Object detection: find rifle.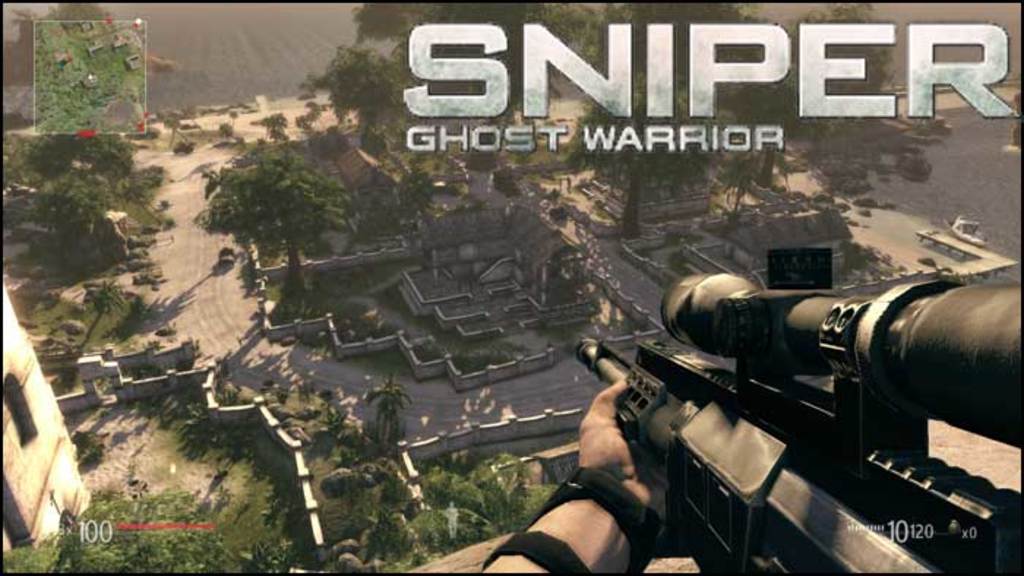
bbox=(575, 272, 1023, 575).
